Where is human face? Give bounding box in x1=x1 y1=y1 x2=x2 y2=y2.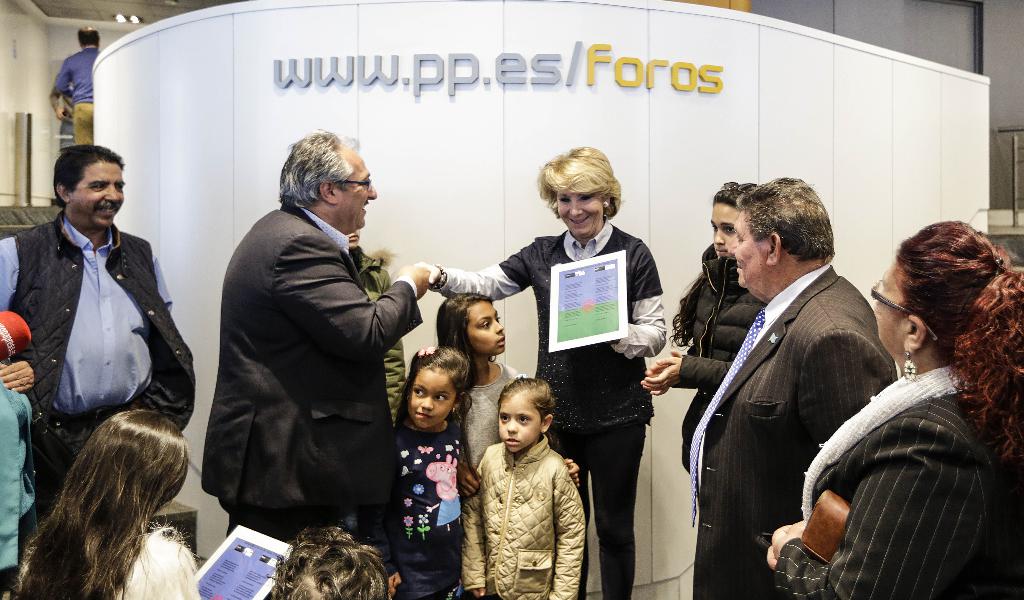
x1=707 y1=199 x2=740 y2=258.
